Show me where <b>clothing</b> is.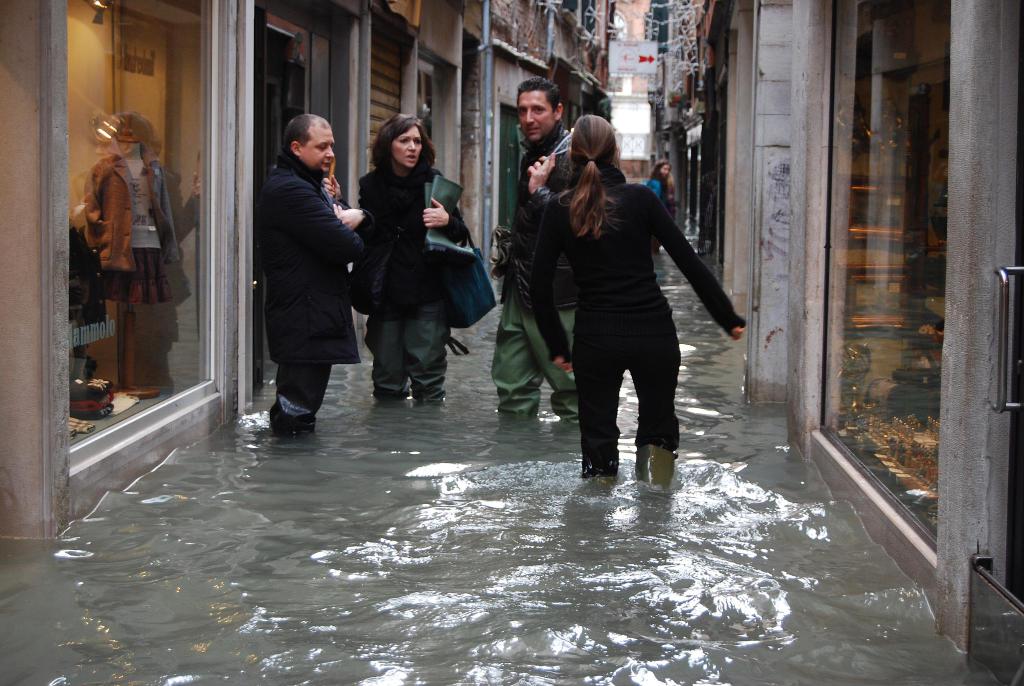
<b>clothing</b> is at bbox=[652, 175, 666, 201].
